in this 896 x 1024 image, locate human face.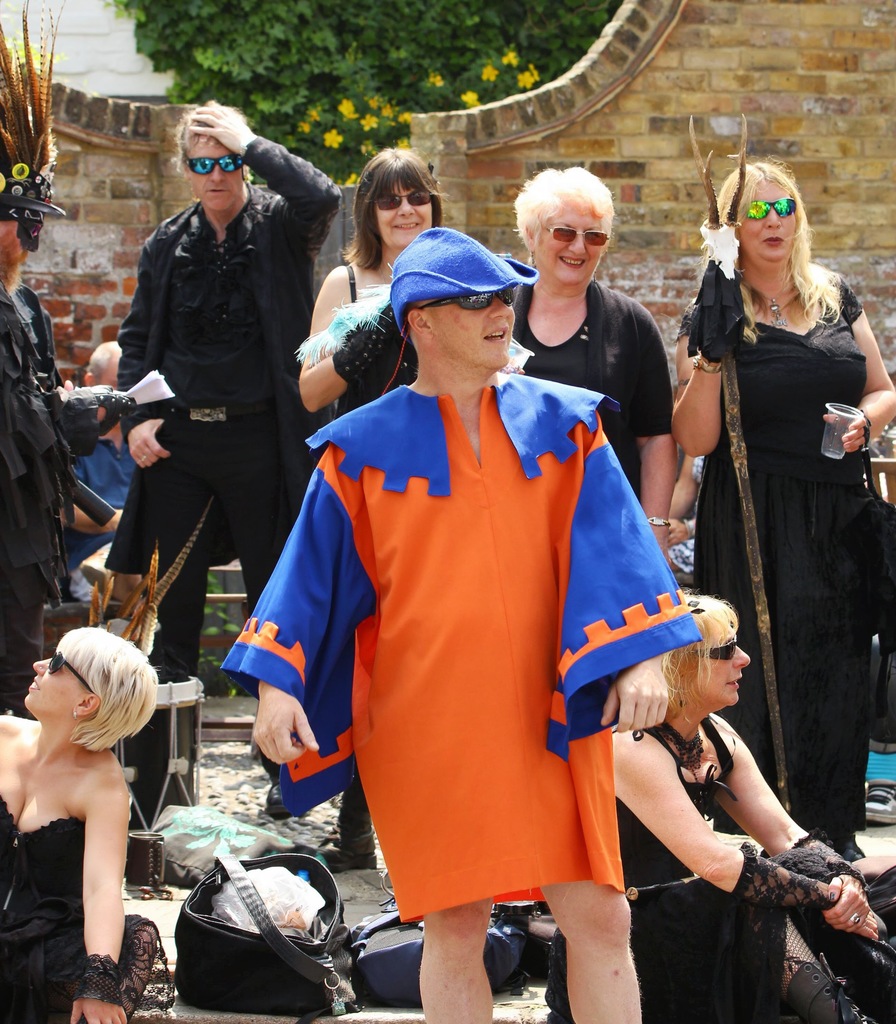
Bounding box: [529, 205, 605, 277].
